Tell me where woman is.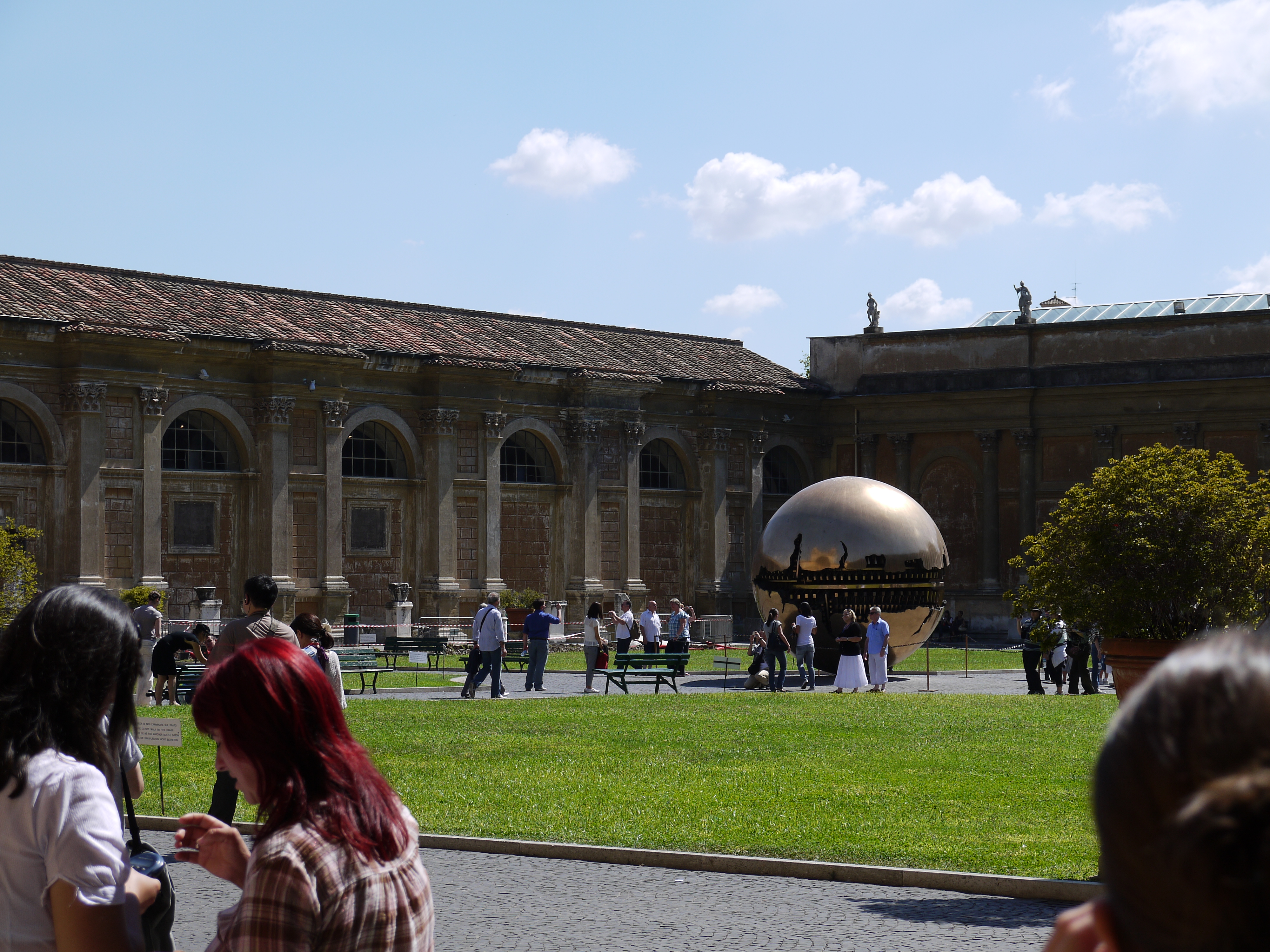
woman is at [329, 194, 403, 302].
